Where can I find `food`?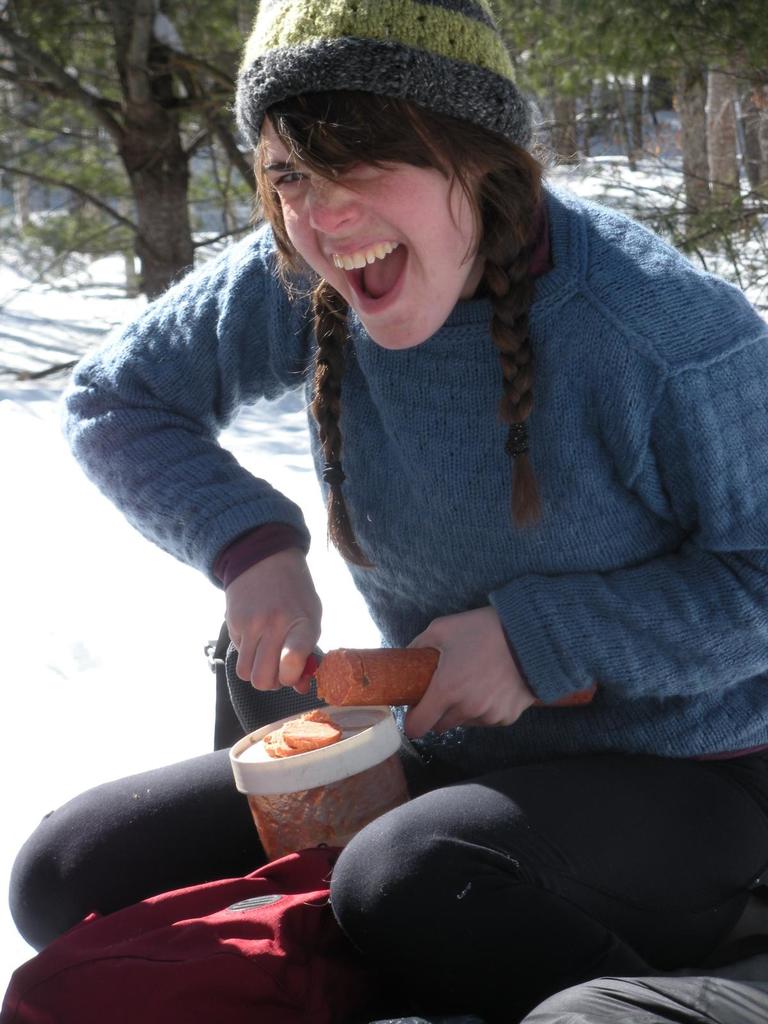
You can find it at detection(262, 703, 343, 756).
